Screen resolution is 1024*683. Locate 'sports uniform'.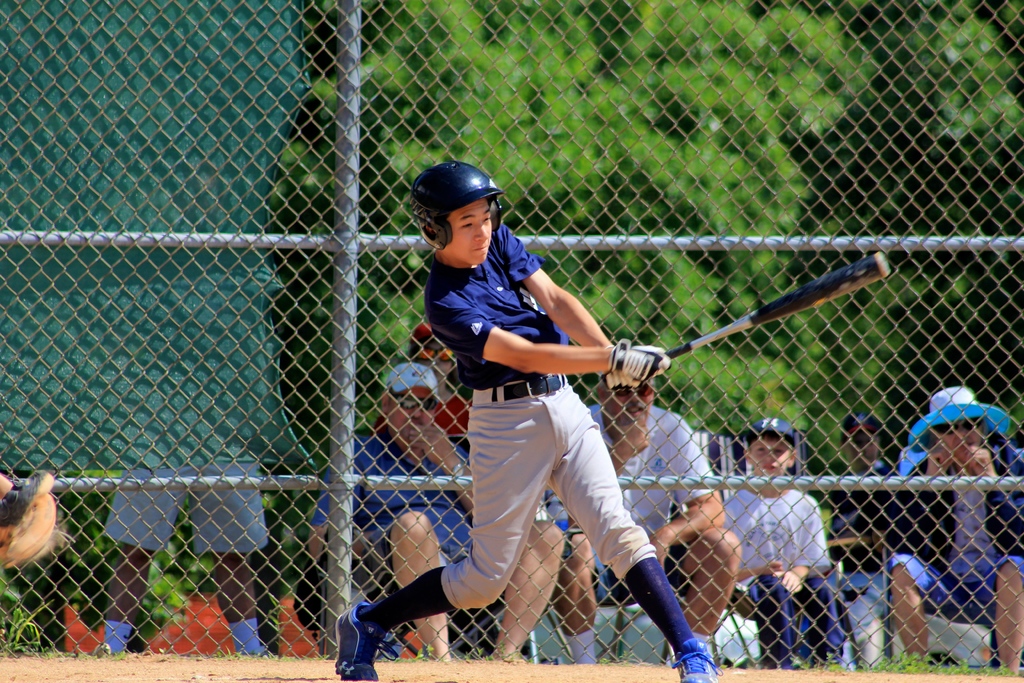
box(362, 224, 706, 670).
